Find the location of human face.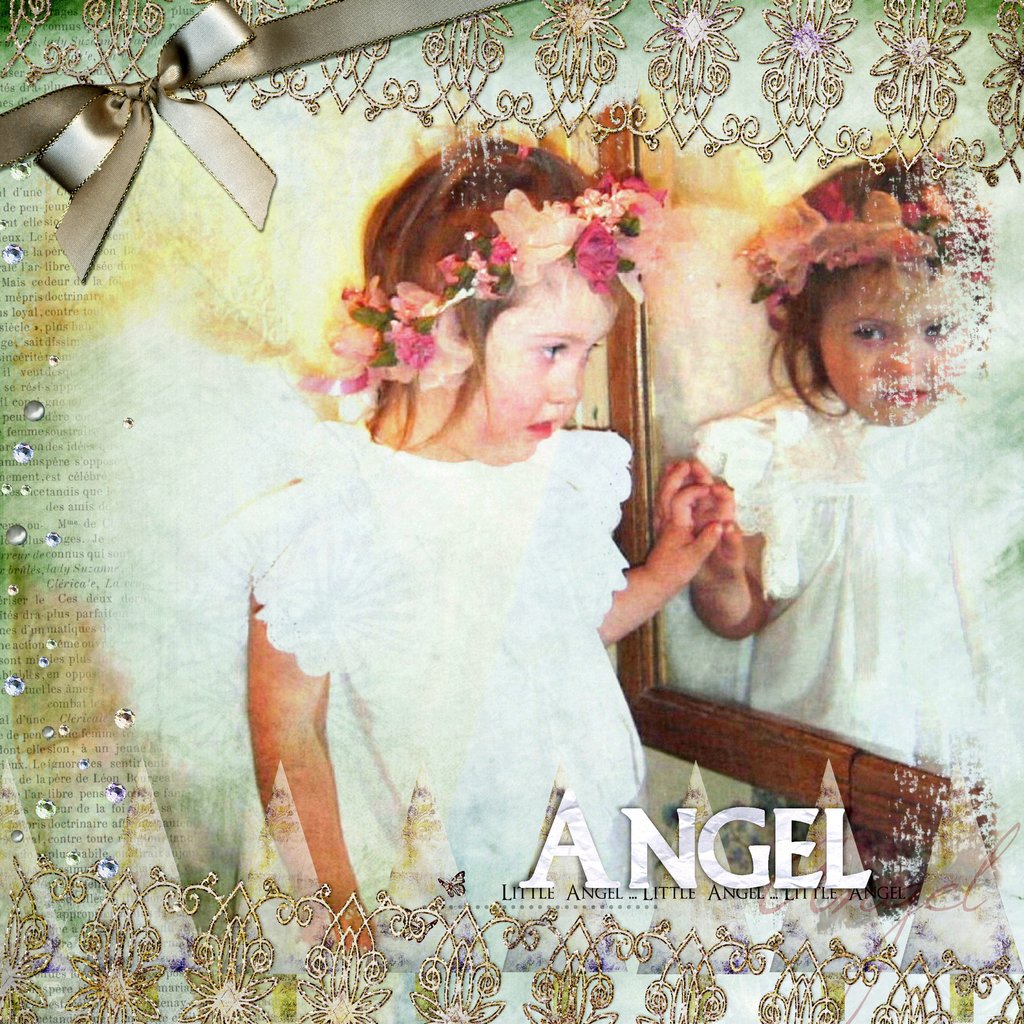
Location: [x1=816, y1=265, x2=977, y2=422].
